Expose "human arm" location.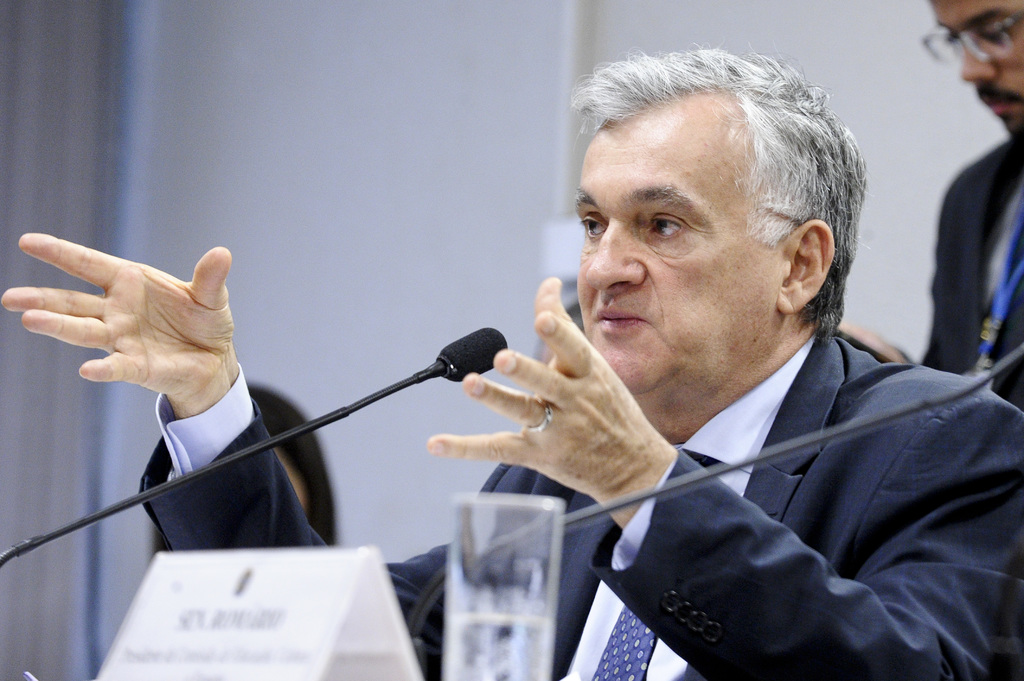
Exposed at (left=1, top=234, right=282, bottom=509).
